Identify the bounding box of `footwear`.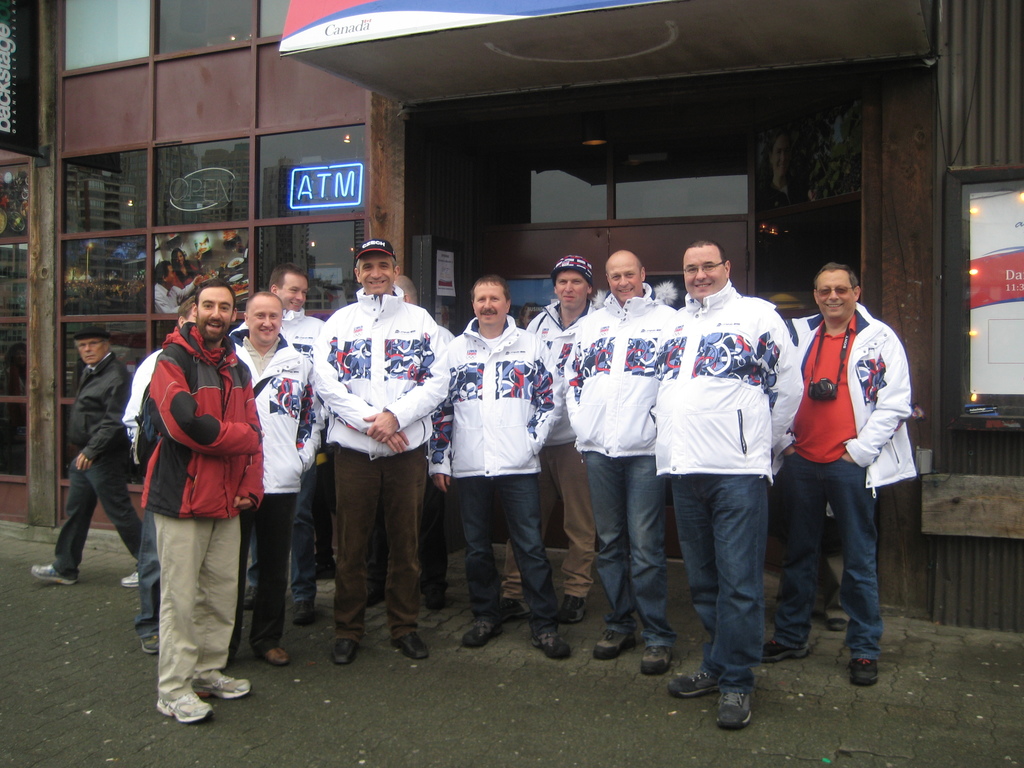
x1=389, y1=633, x2=431, y2=659.
